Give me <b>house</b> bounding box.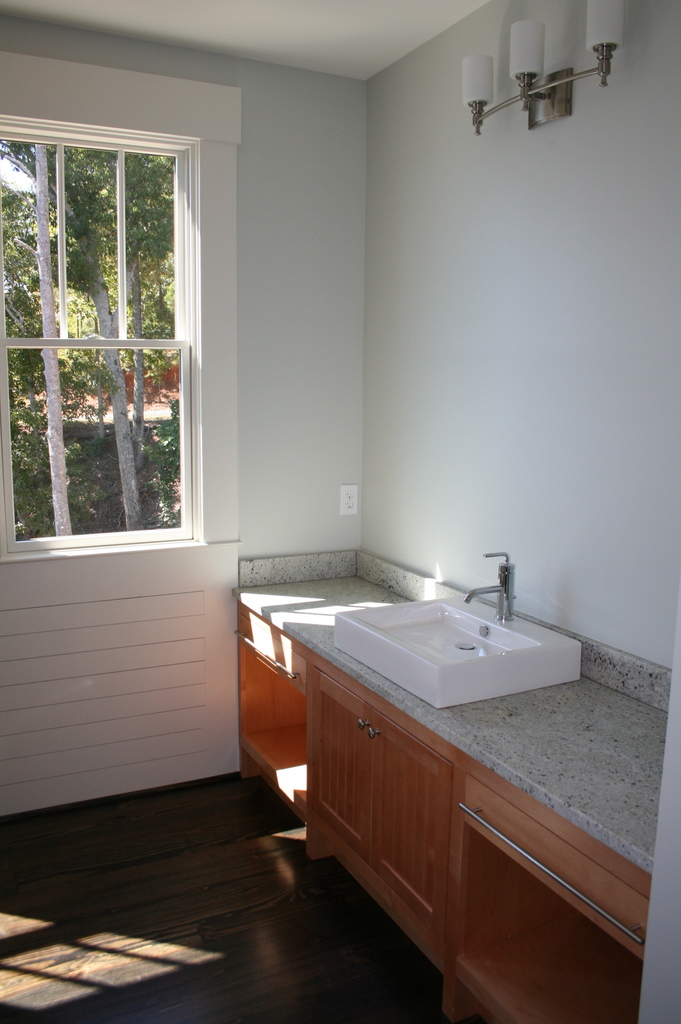
[x1=0, y1=0, x2=680, y2=1023].
